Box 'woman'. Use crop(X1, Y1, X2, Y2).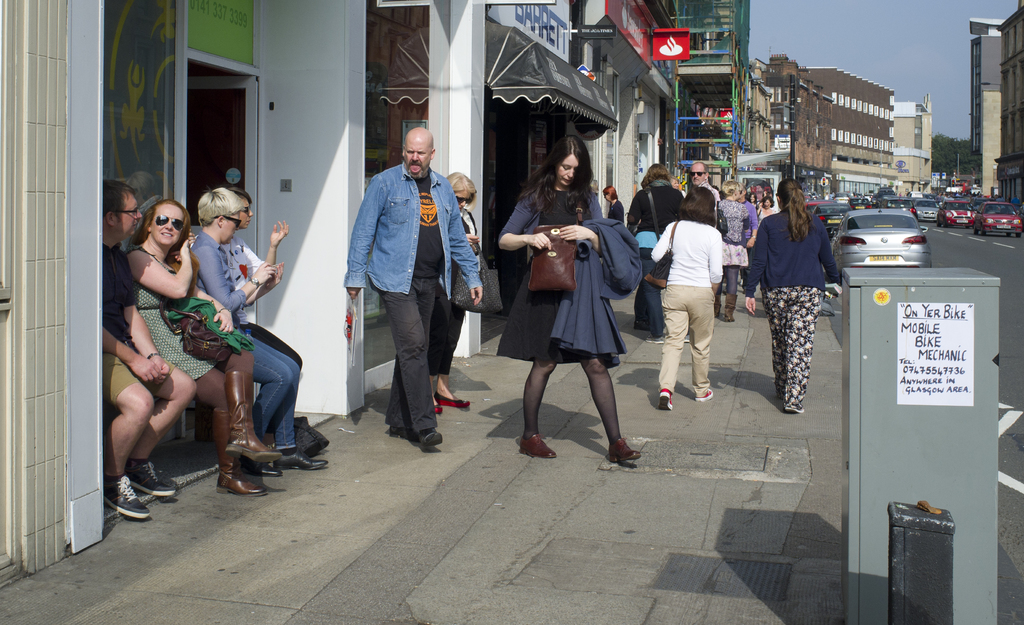
crop(649, 180, 728, 419).
